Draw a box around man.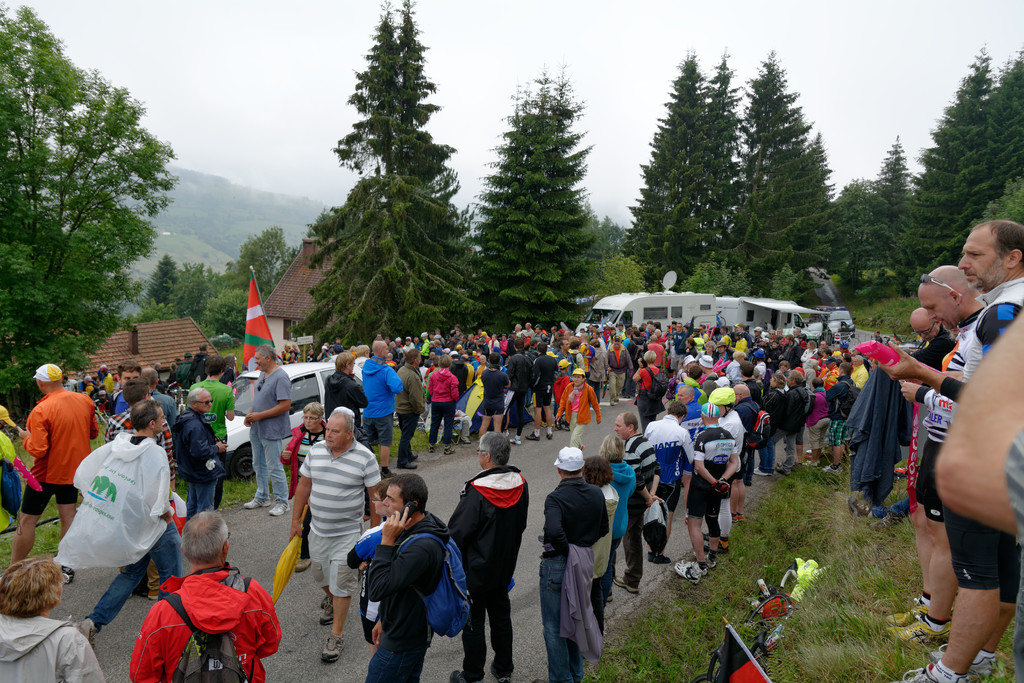
<bbox>99, 366, 113, 400</bbox>.
